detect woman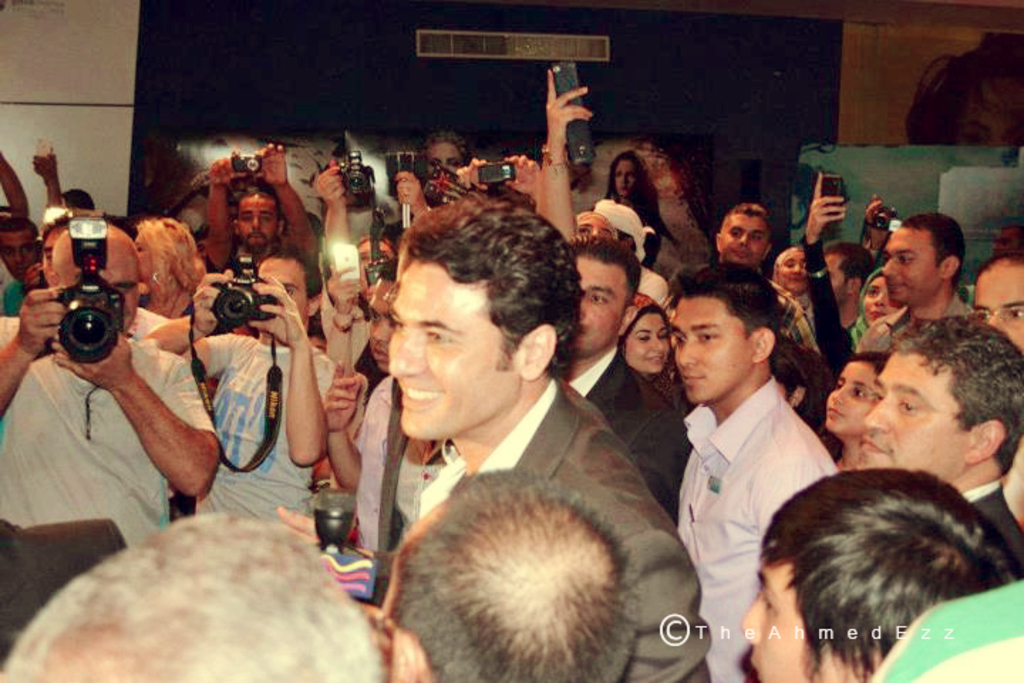
region(607, 144, 677, 262)
